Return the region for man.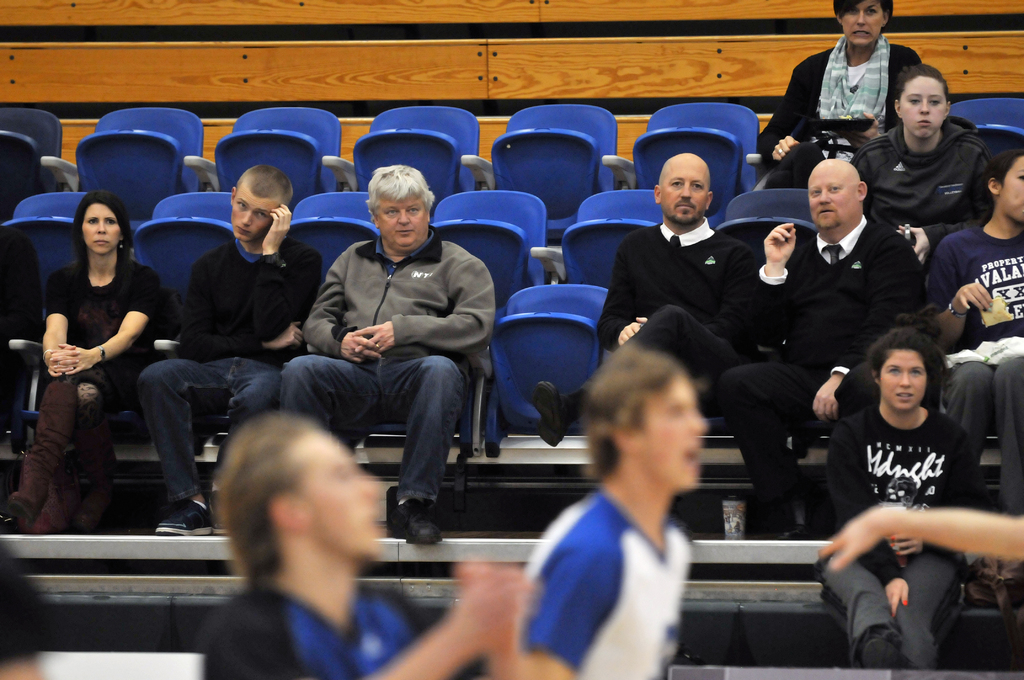
{"left": 720, "top": 157, "right": 921, "bottom": 543}.
